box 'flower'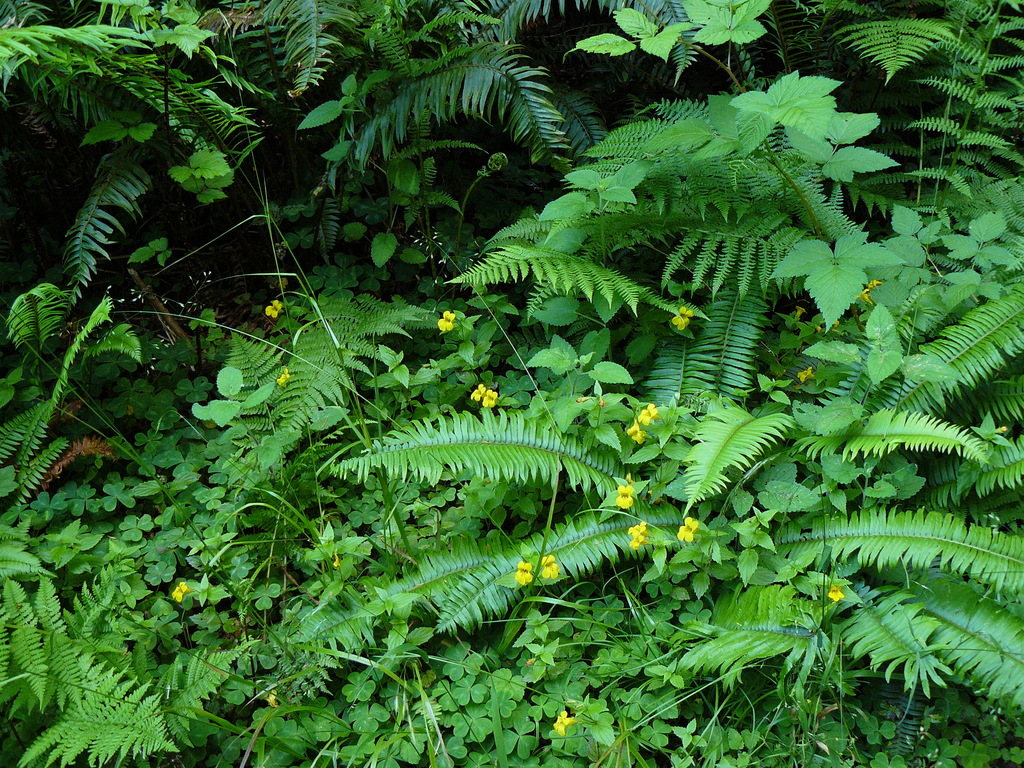
locate(268, 295, 284, 321)
